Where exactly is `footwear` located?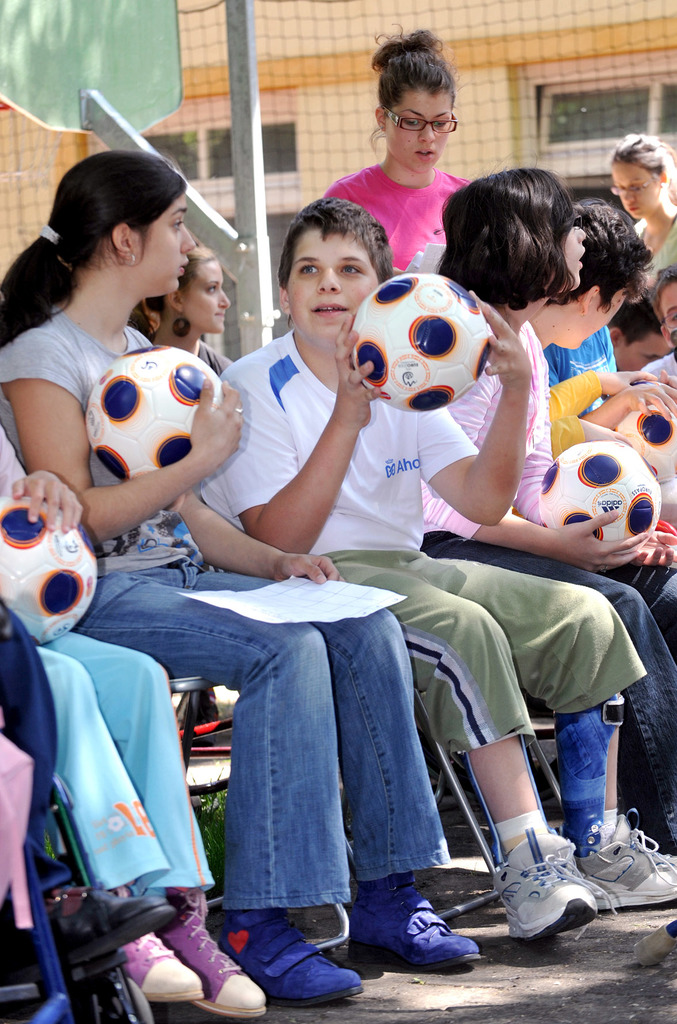
Its bounding box is l=493, t=827, r=600, b=944.
